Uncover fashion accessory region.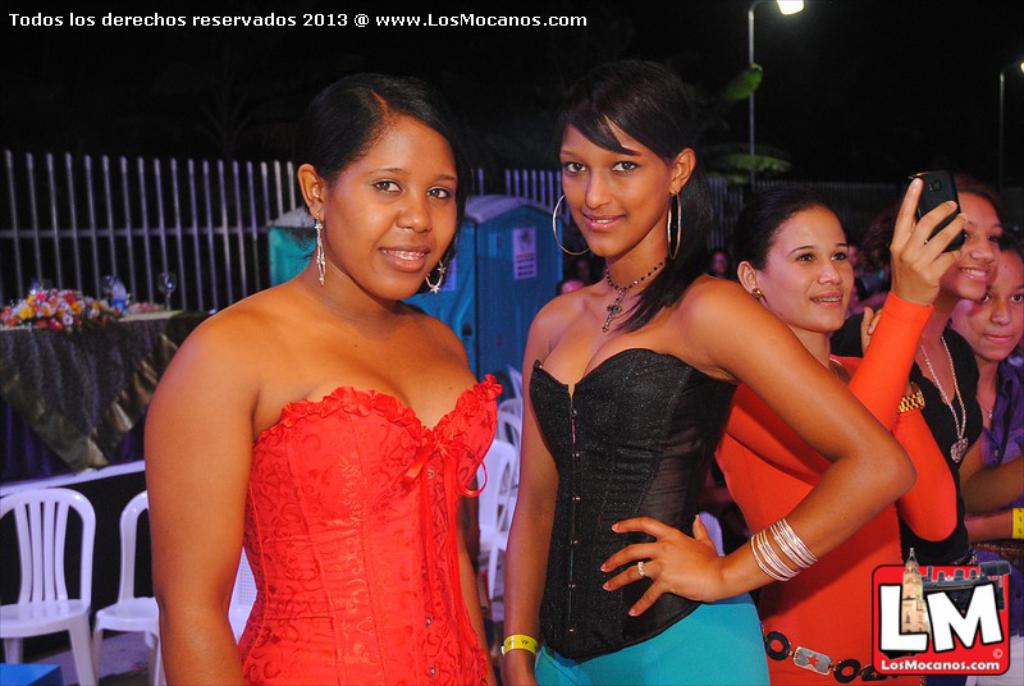
Uncovered: bbox=(596, 256, 660, 338).
